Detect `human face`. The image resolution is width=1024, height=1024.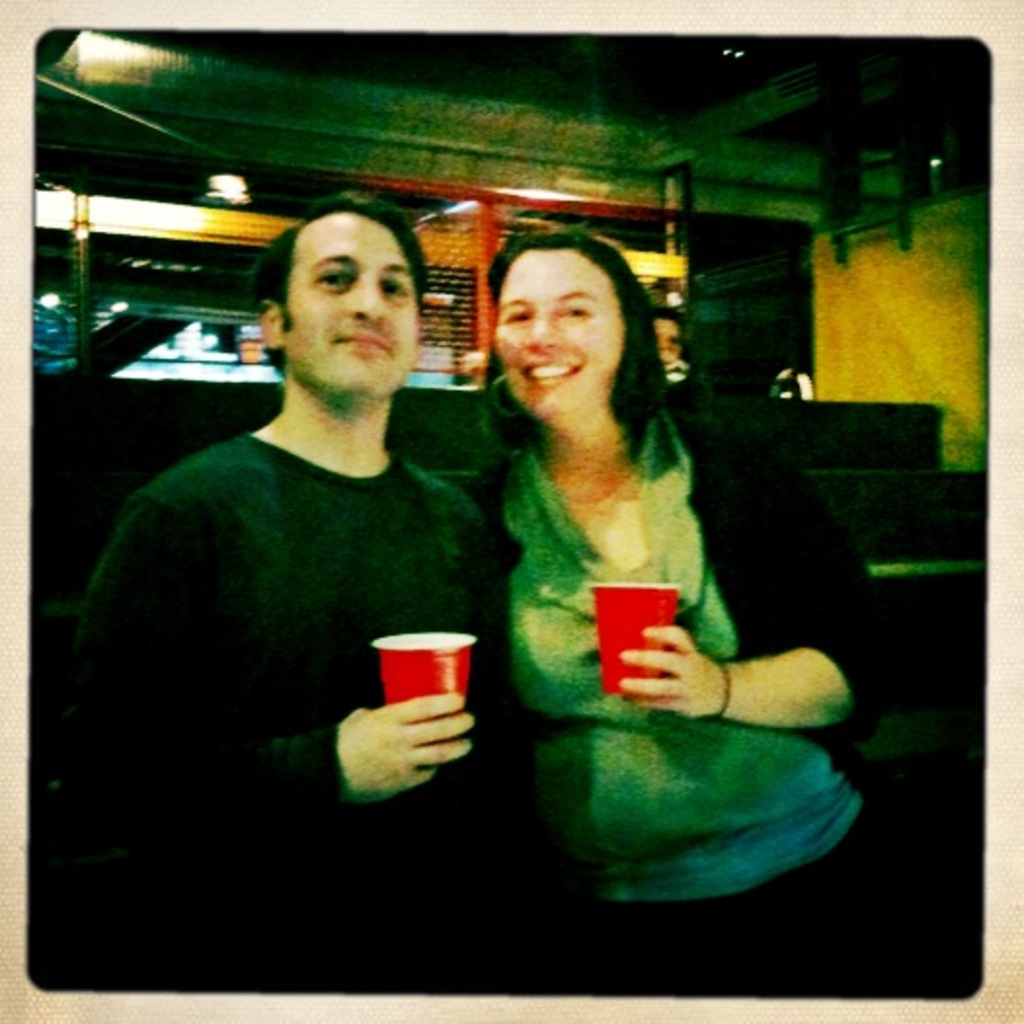
box(289, 217, 421, 392).
